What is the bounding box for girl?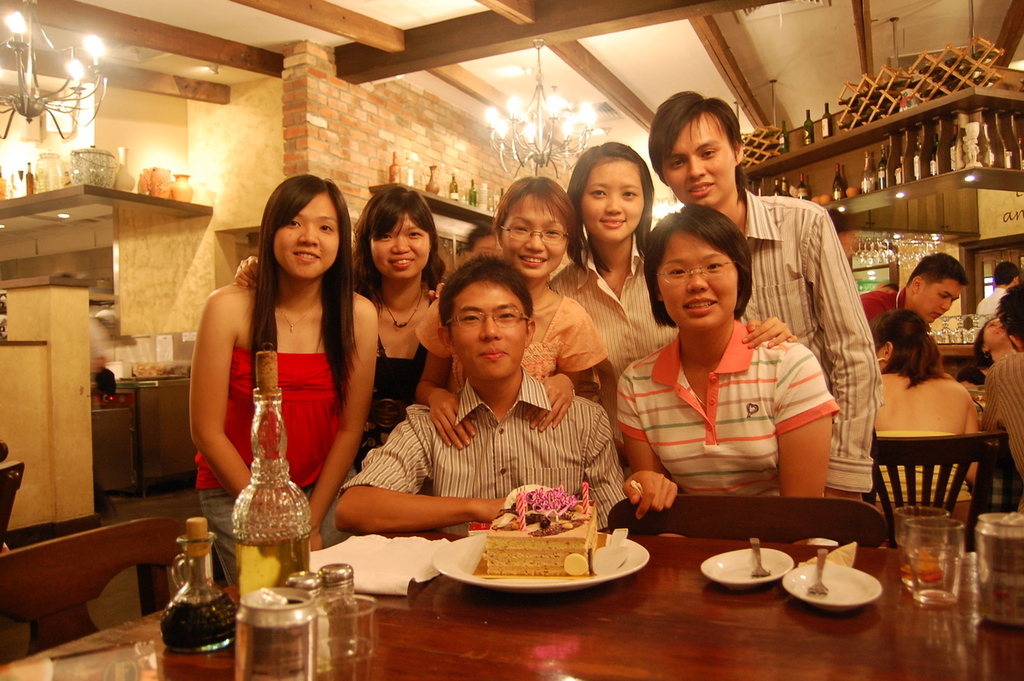
[188,170,380,589].
